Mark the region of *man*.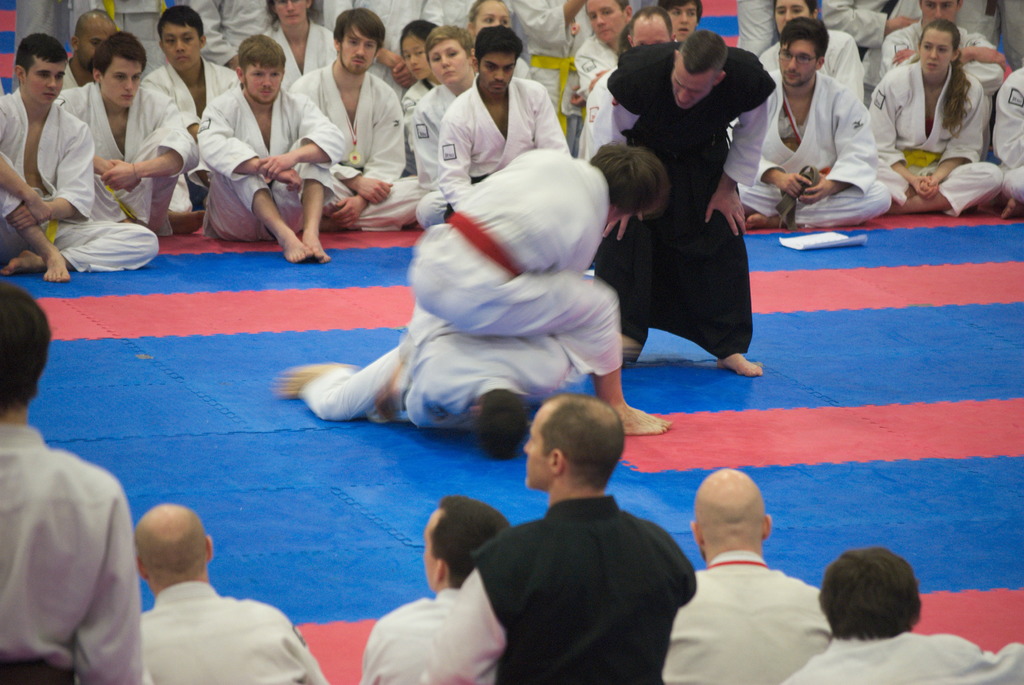
Region: {"left": 780, "top": 554, "right": 1023, "bottom": 684}.
